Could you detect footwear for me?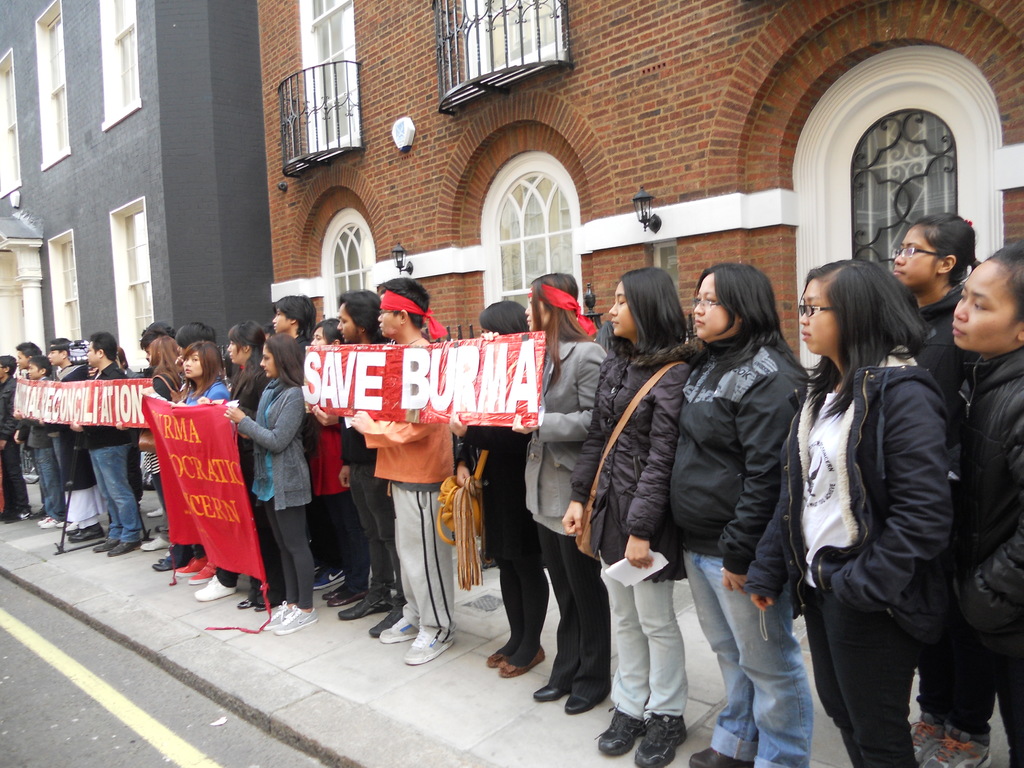
Detection result: {"left": 141, "top": 536, "right": 173, "bottom": 550}.
